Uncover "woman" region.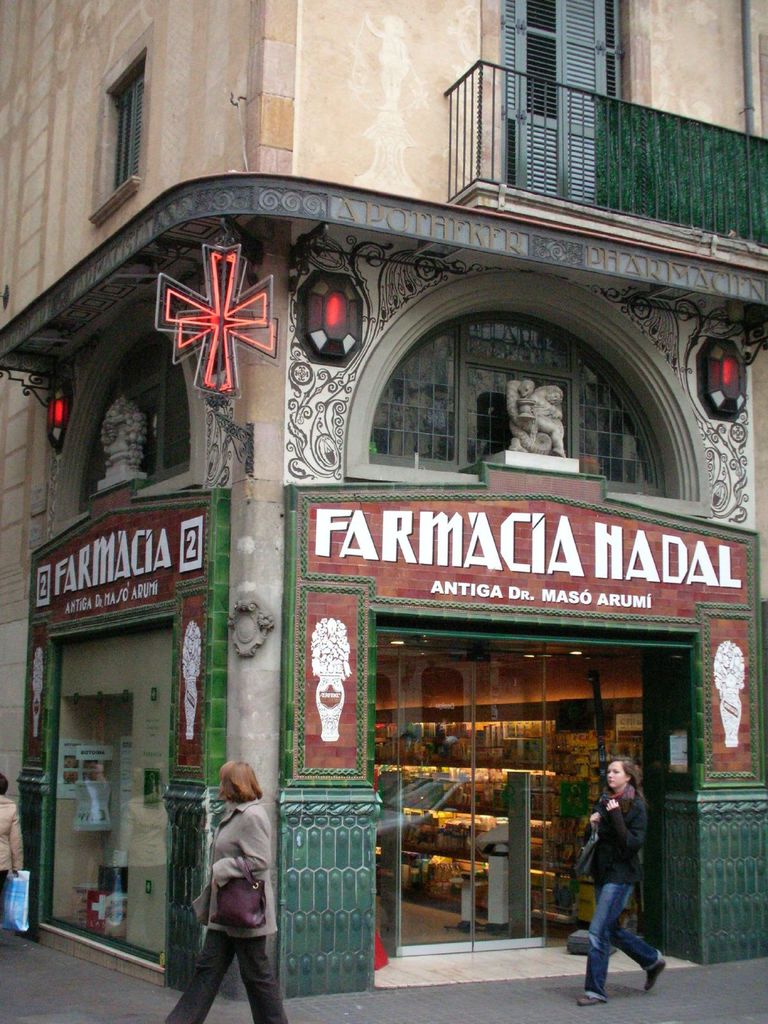
Uncovered: [x1=0, y1=770, x2=24, y2=922].
